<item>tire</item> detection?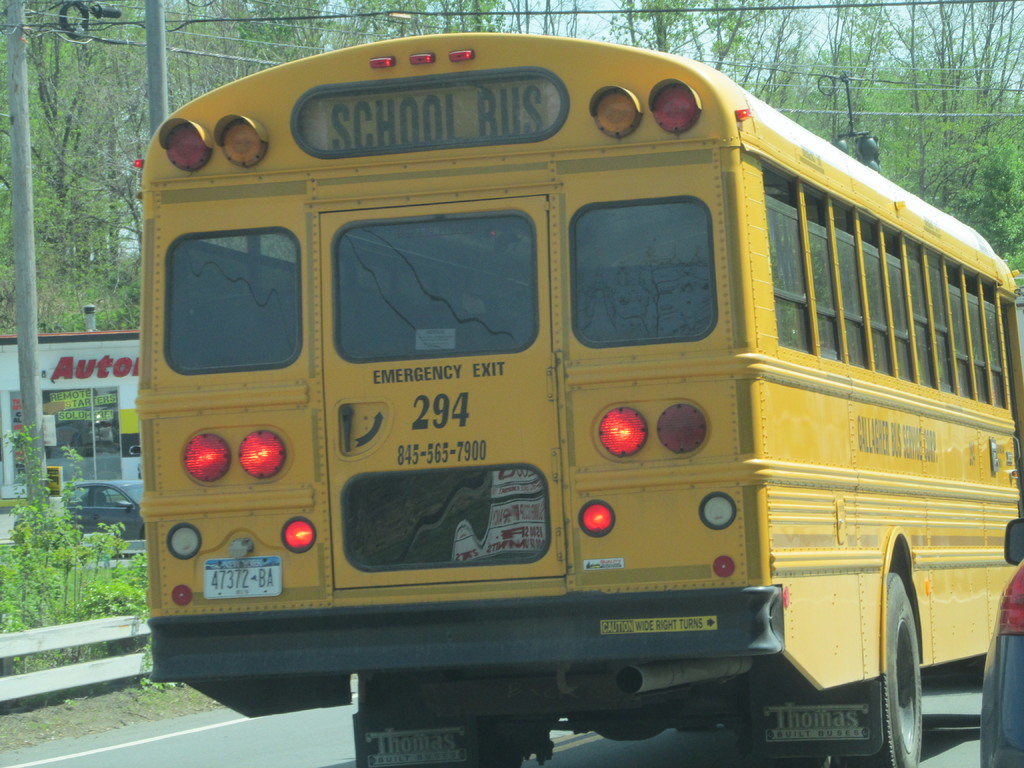
Rect(835, 571, 925, 767)
